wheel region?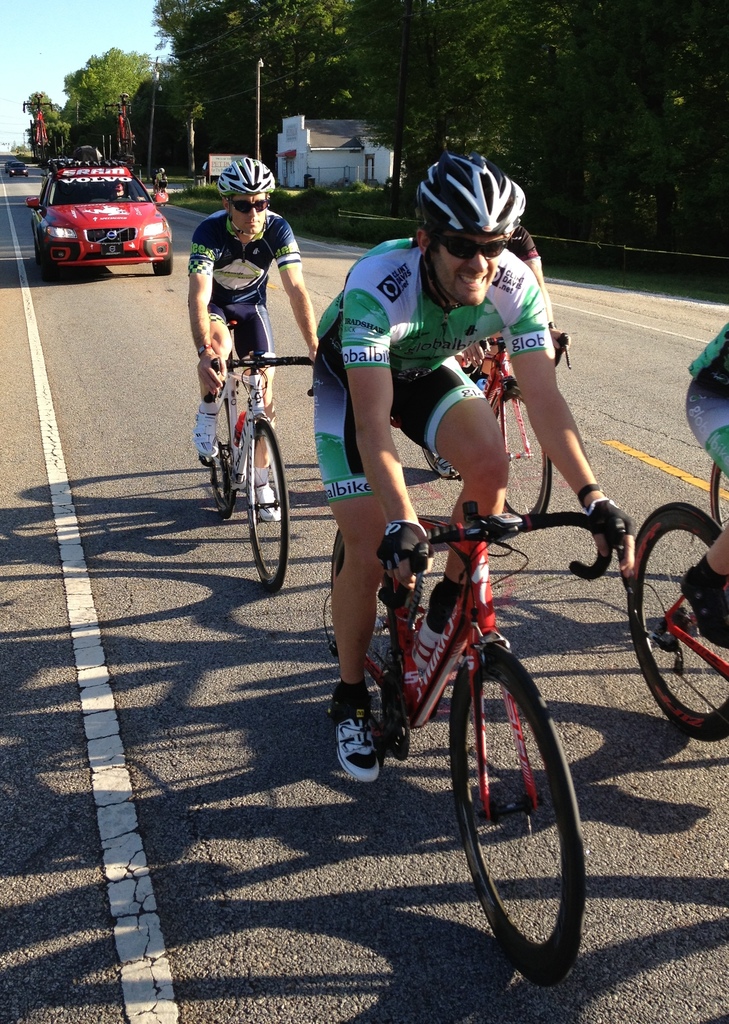
box=[8, 173, 10, 177]
